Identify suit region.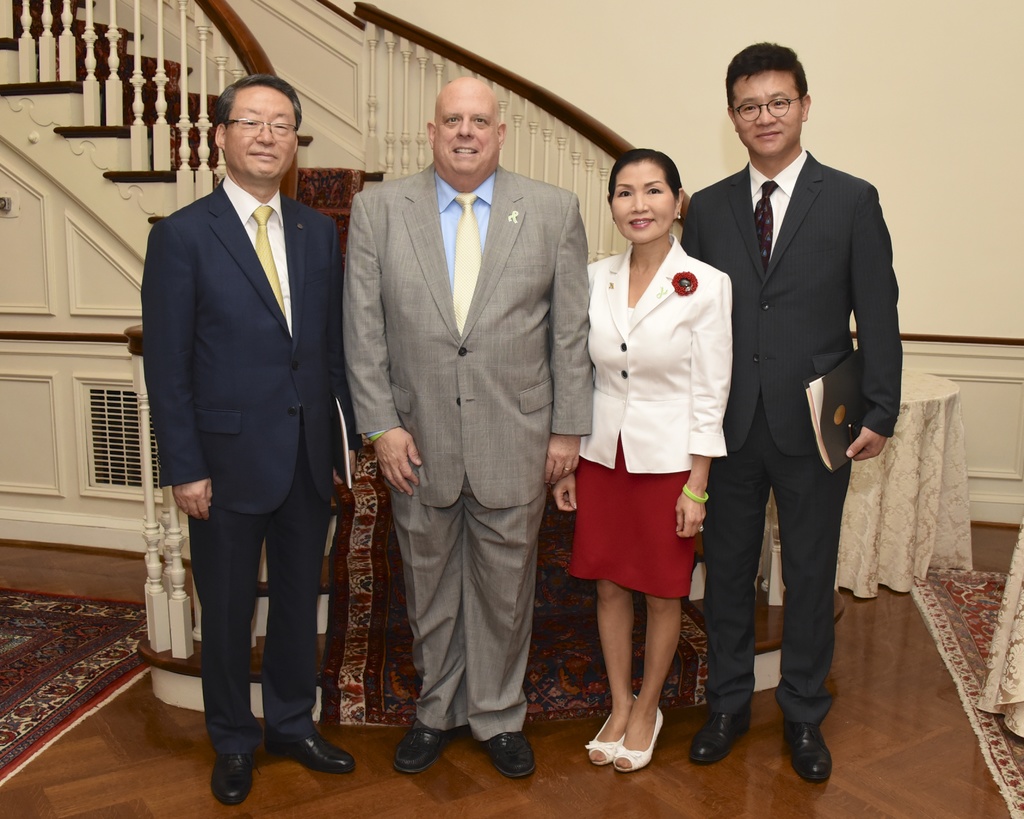
Region: crop(678, 145, 903, 724).
